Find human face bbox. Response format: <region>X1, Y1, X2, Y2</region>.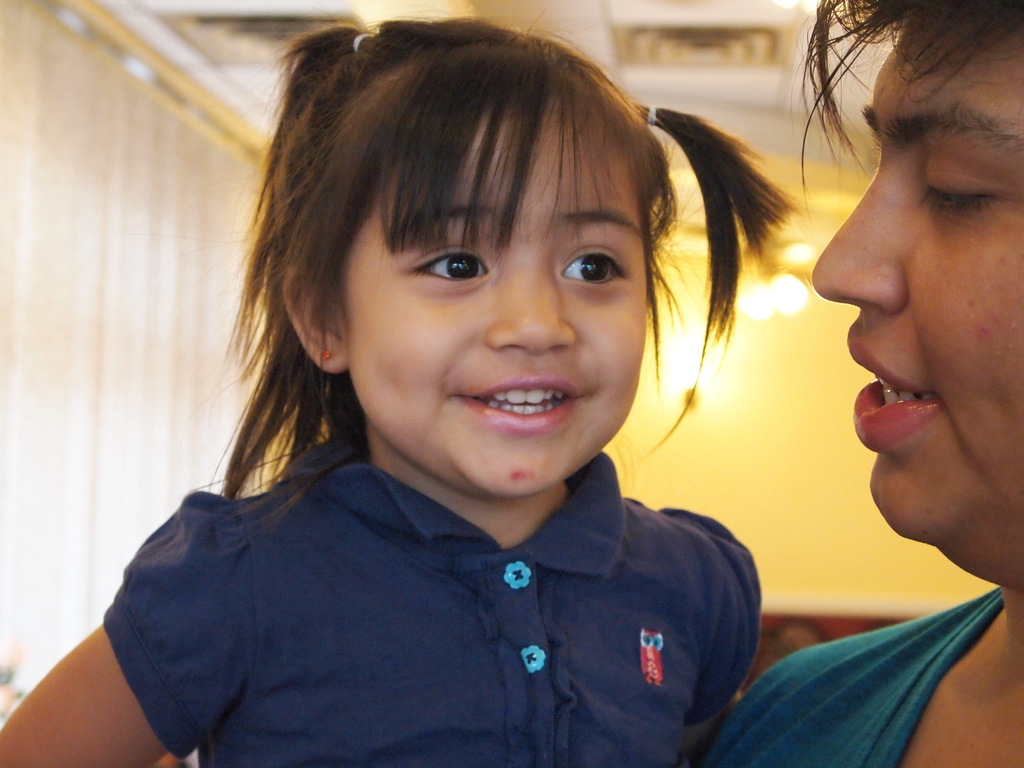
<region>336, 101, 648, 495</region>.
